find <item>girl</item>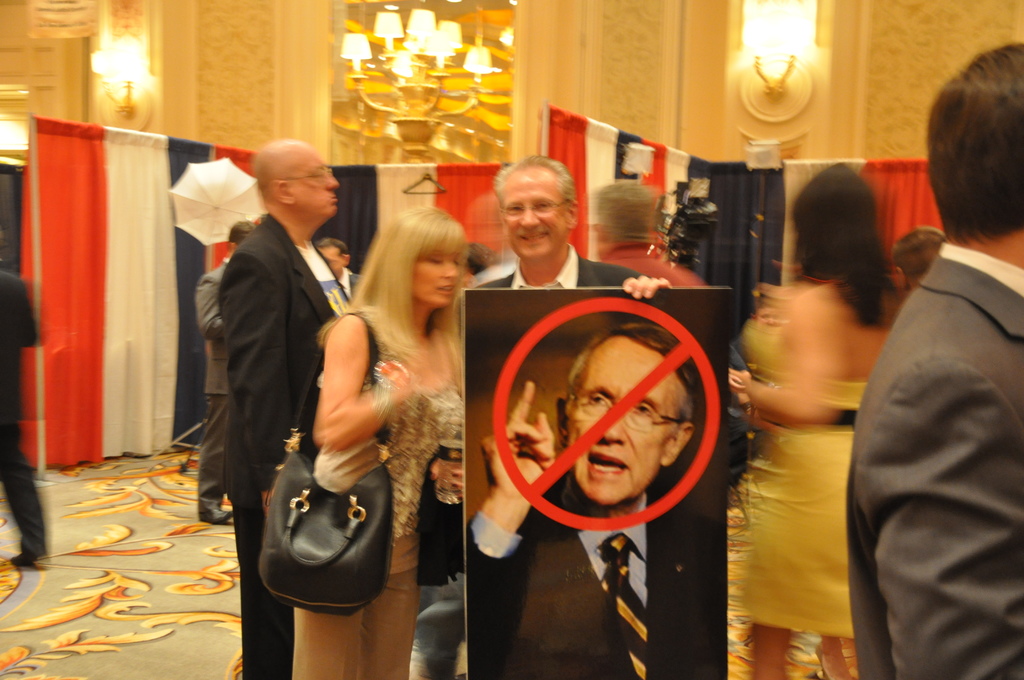
<region>717, 173, 921, 679</region>
